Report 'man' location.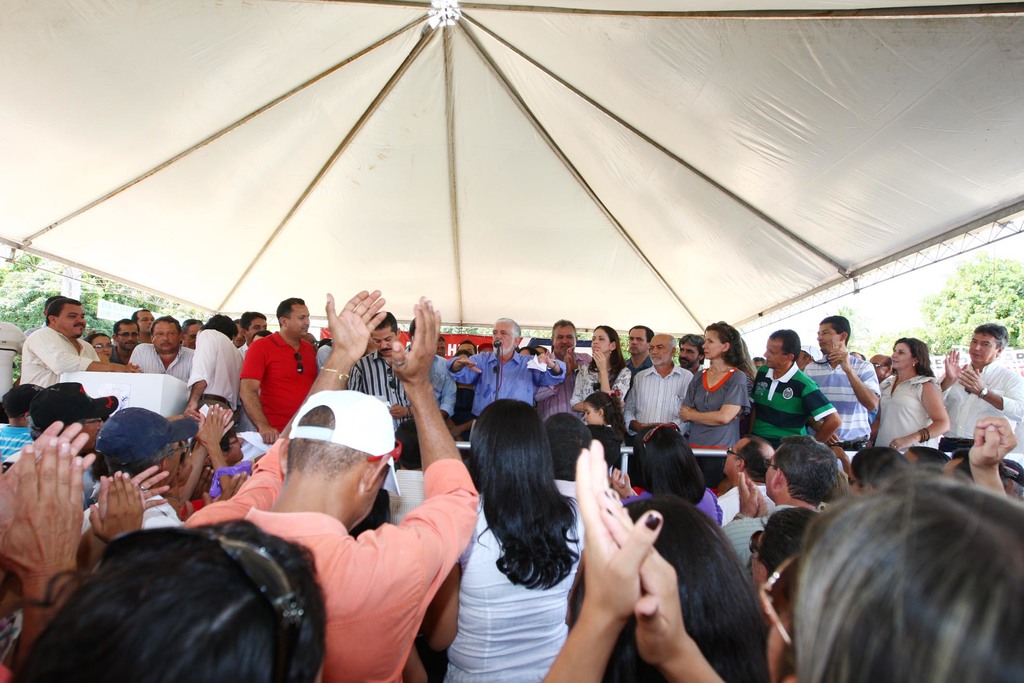
Report: Rect(620, 324, 657, 403).
